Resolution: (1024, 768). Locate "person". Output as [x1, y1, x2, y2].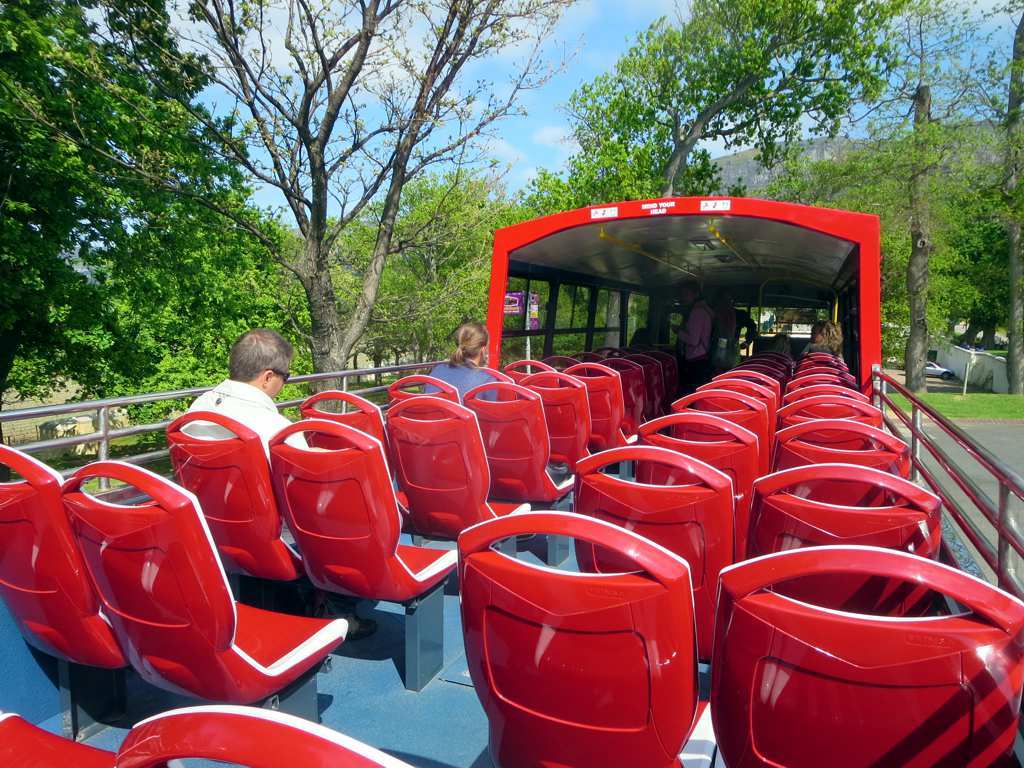
[661, 276, 707, 392].
